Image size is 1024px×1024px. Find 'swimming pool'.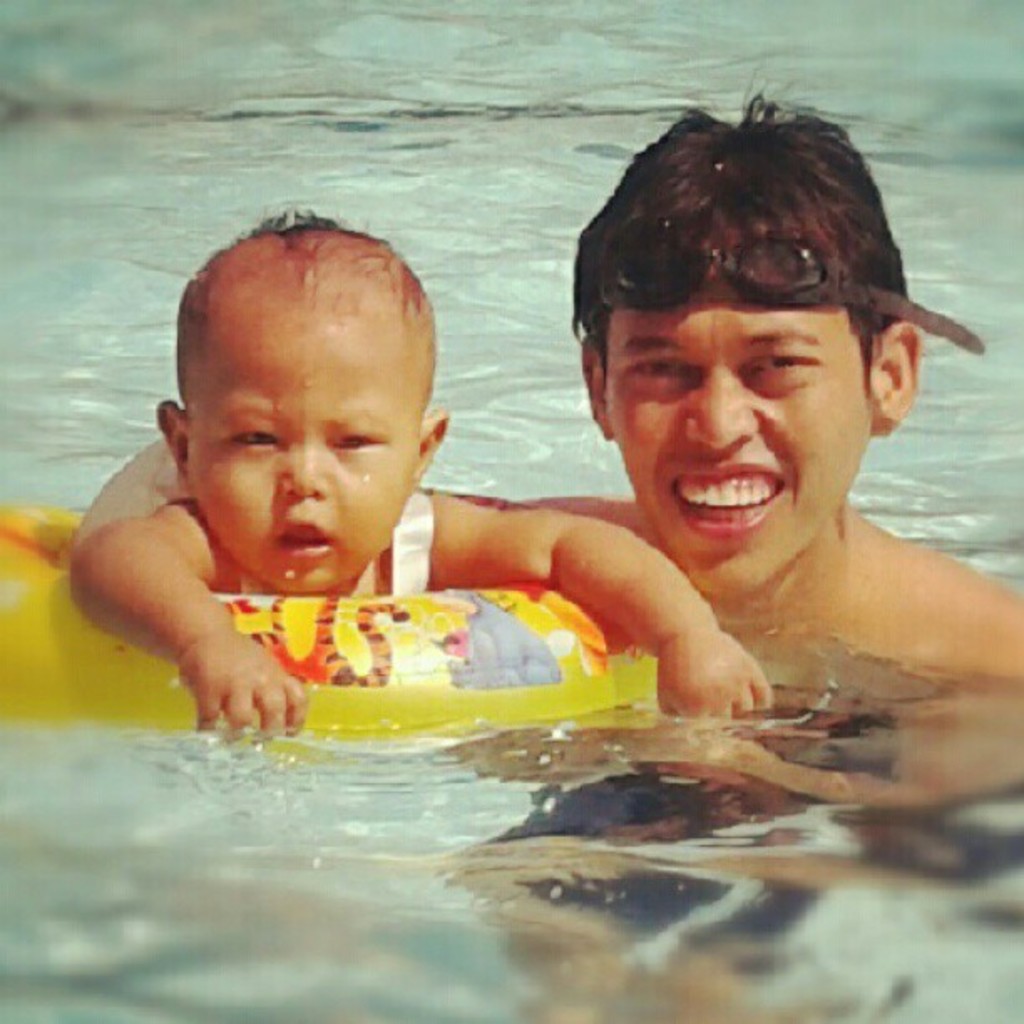
x1=0 y1=107 x2=1023 y2=922.
